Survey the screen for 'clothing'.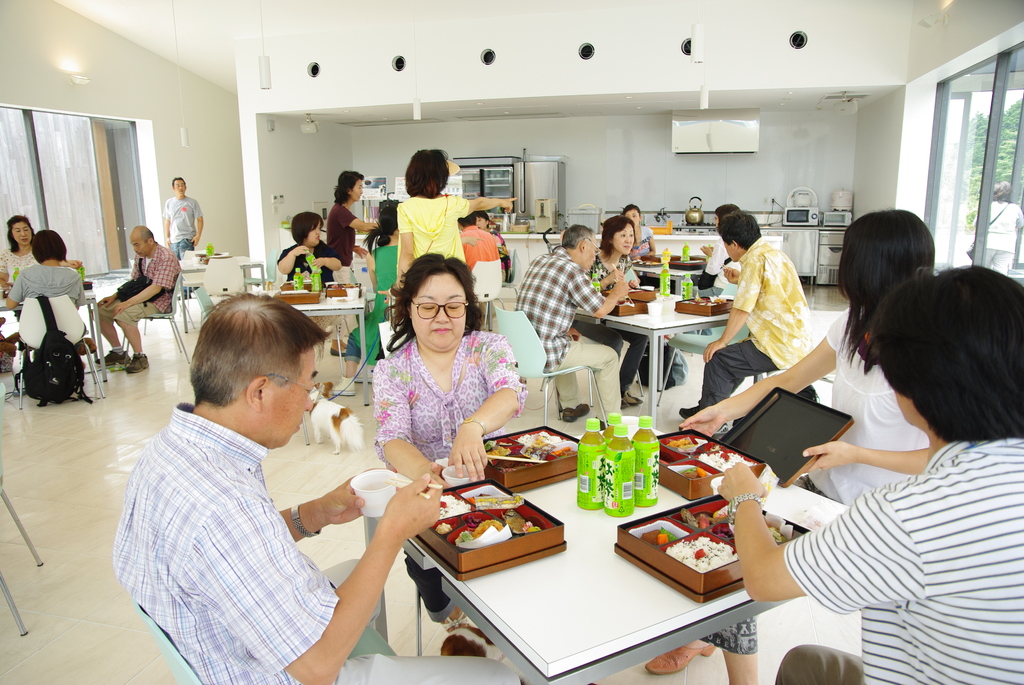
Survey found: [x1=2, y1=253, x2=92, y2=361].
